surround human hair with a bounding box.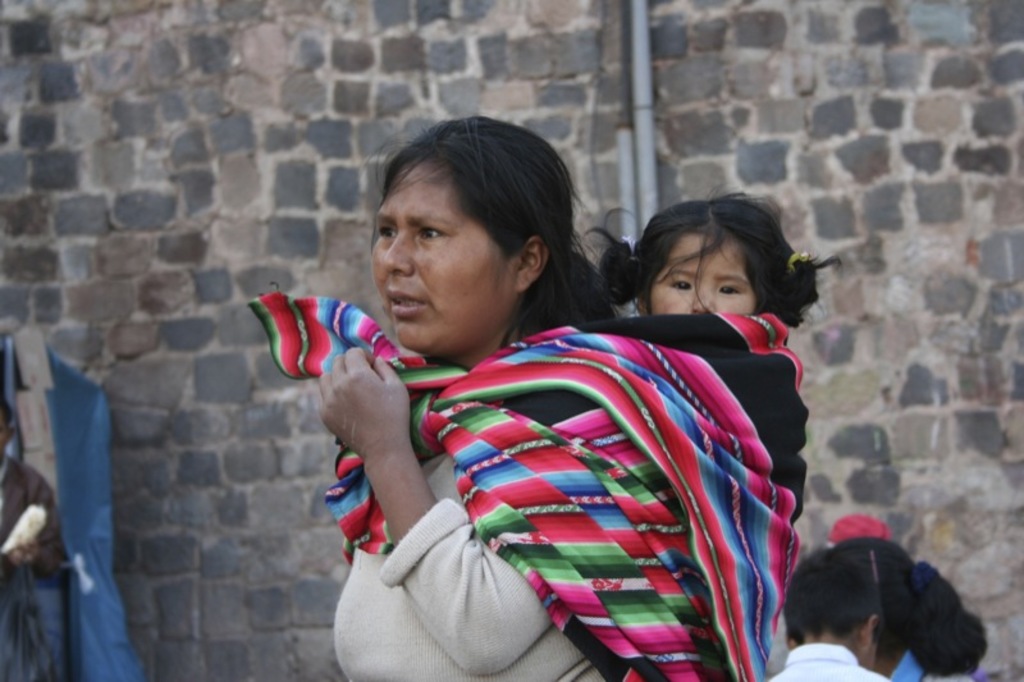
l=355, t=116, r=586, b=338.
